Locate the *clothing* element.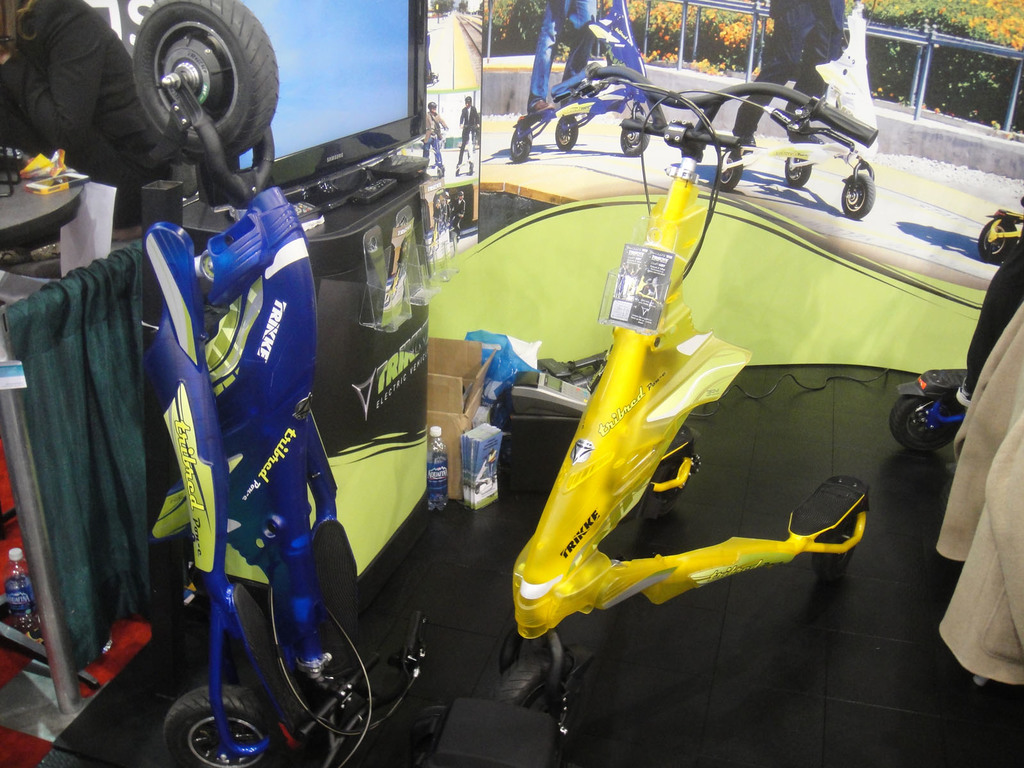
Element bbox: detection(459, 106, 477, 162).
